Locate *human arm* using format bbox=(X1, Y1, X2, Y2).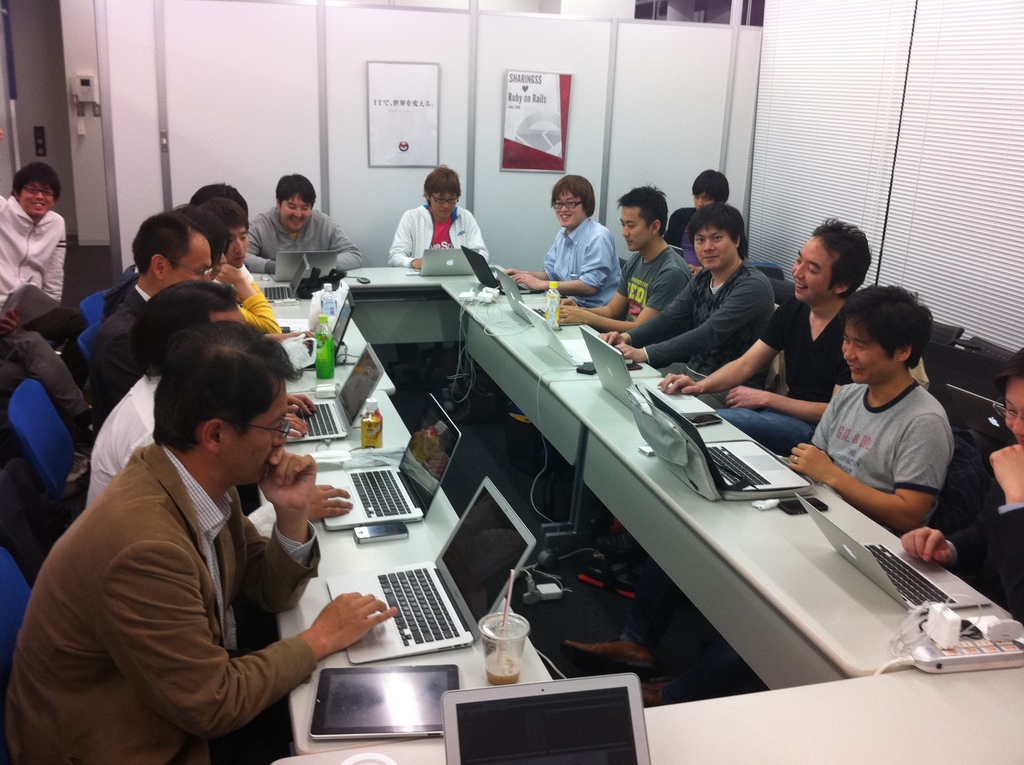
bbox=(792, 416, 946, 532).
